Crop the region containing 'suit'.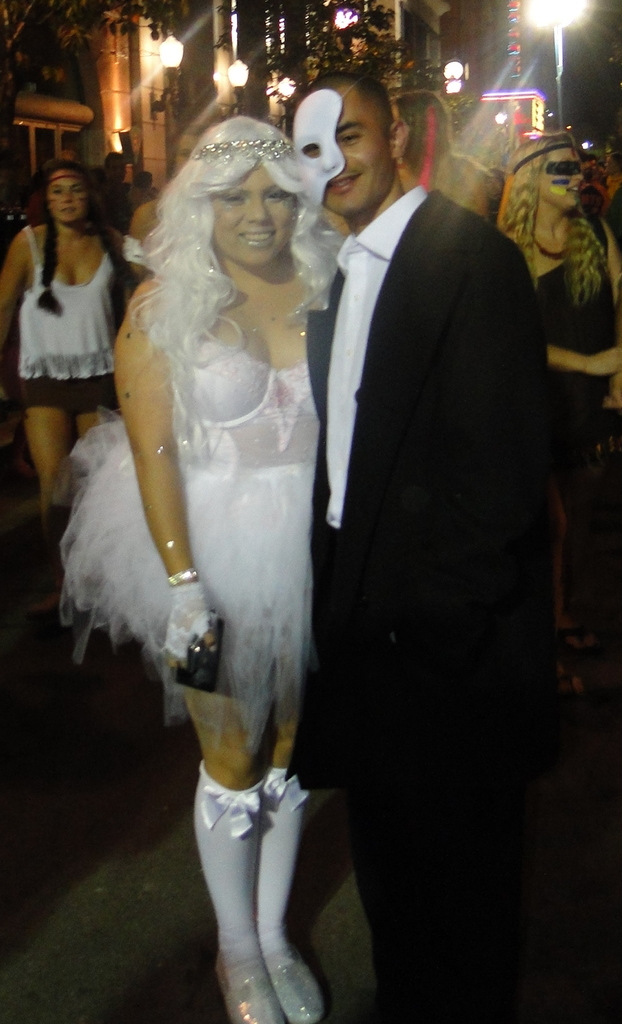
Crop region: 231 65 514 944.
